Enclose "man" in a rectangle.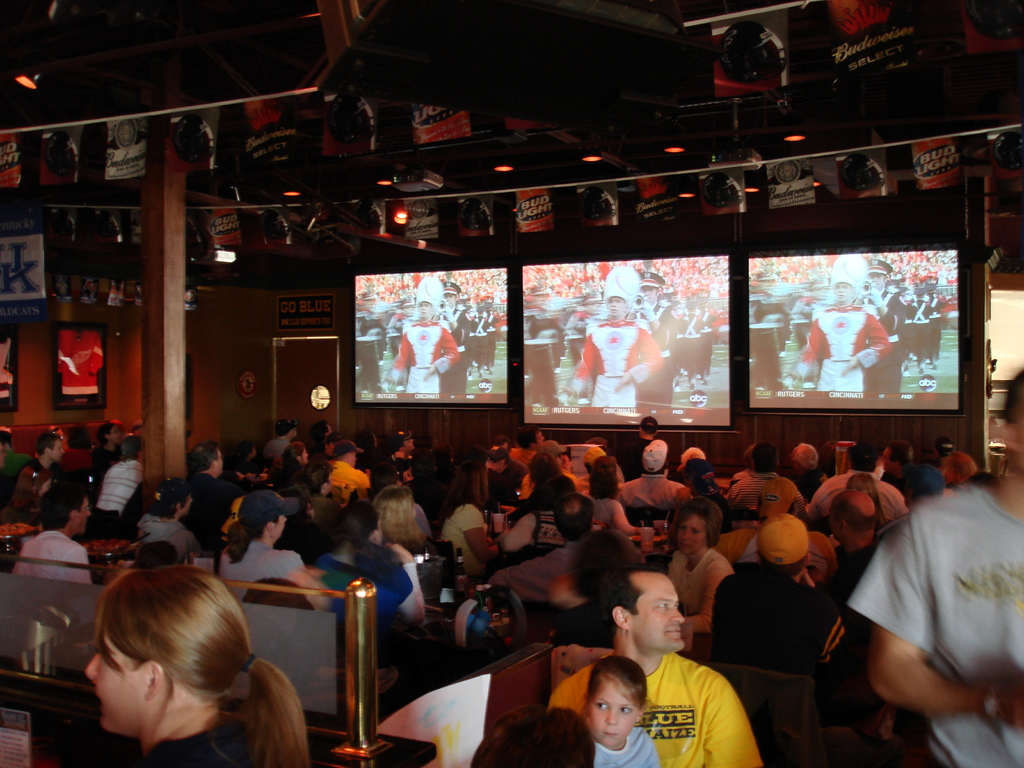
region(730, 442, 803, 512).
